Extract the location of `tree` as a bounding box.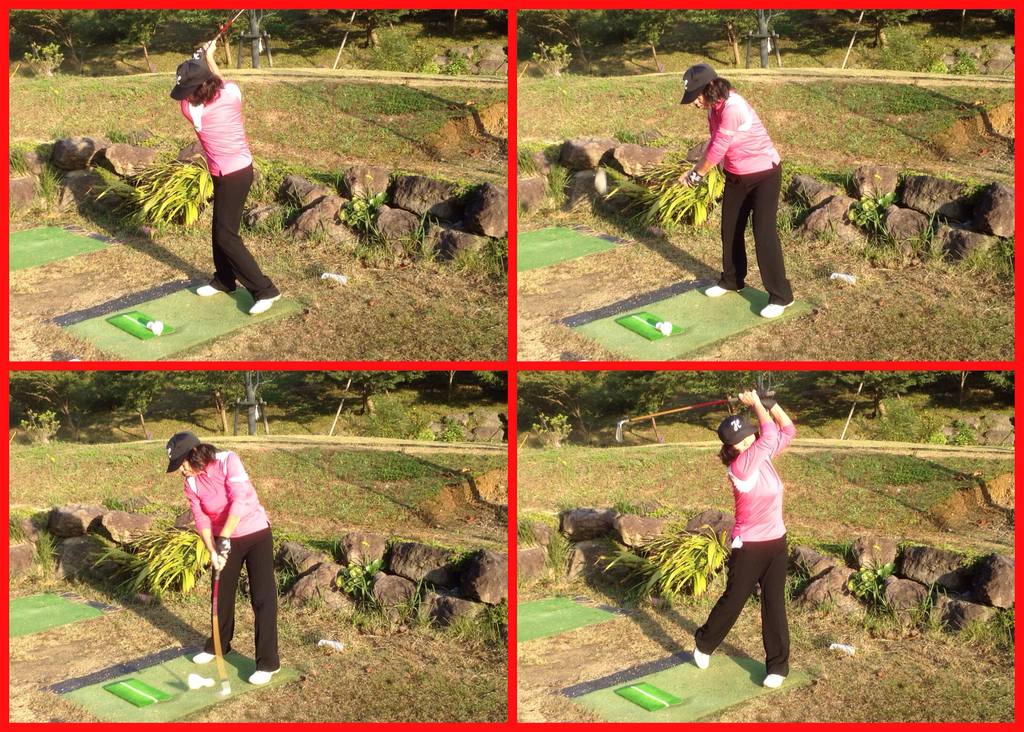
bbox=[94, 369, 170, 438].
